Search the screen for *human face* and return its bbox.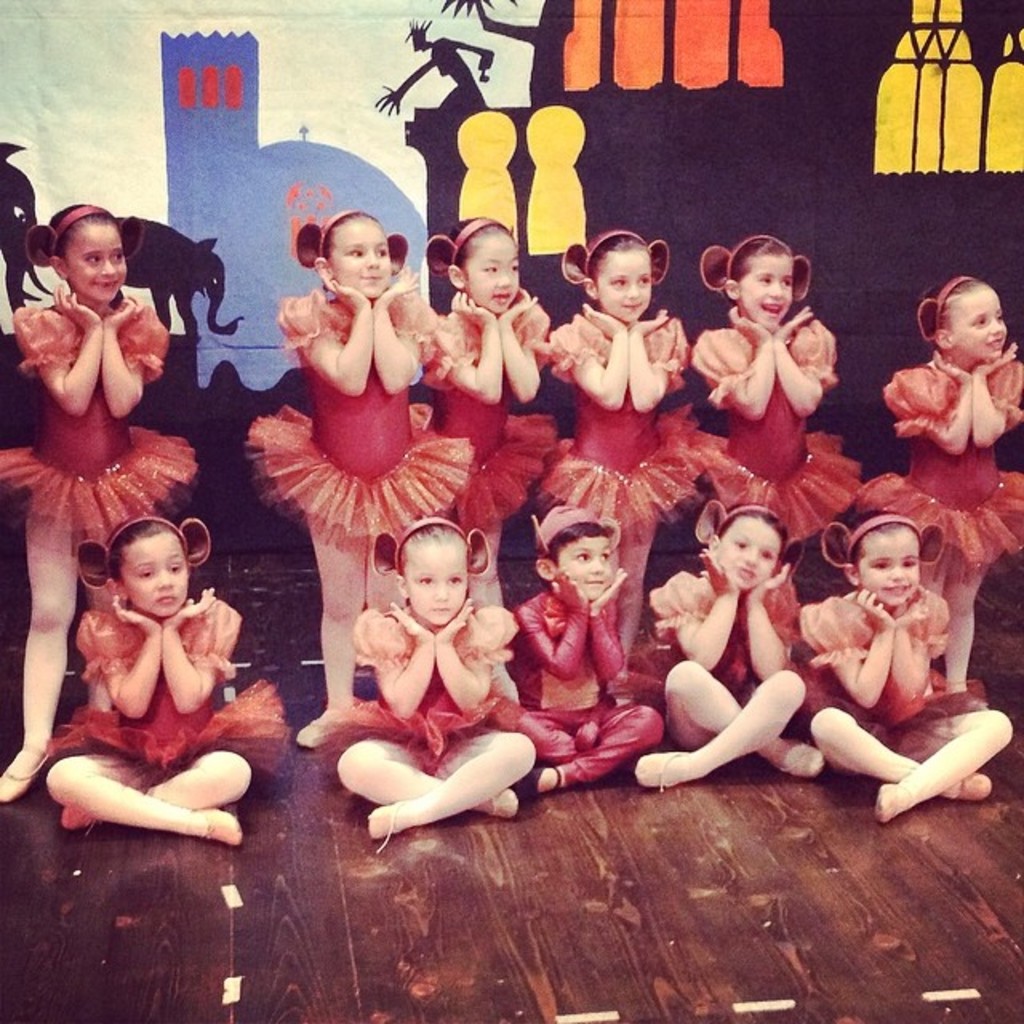
Found: select_region(333, 218, 392, 294).
